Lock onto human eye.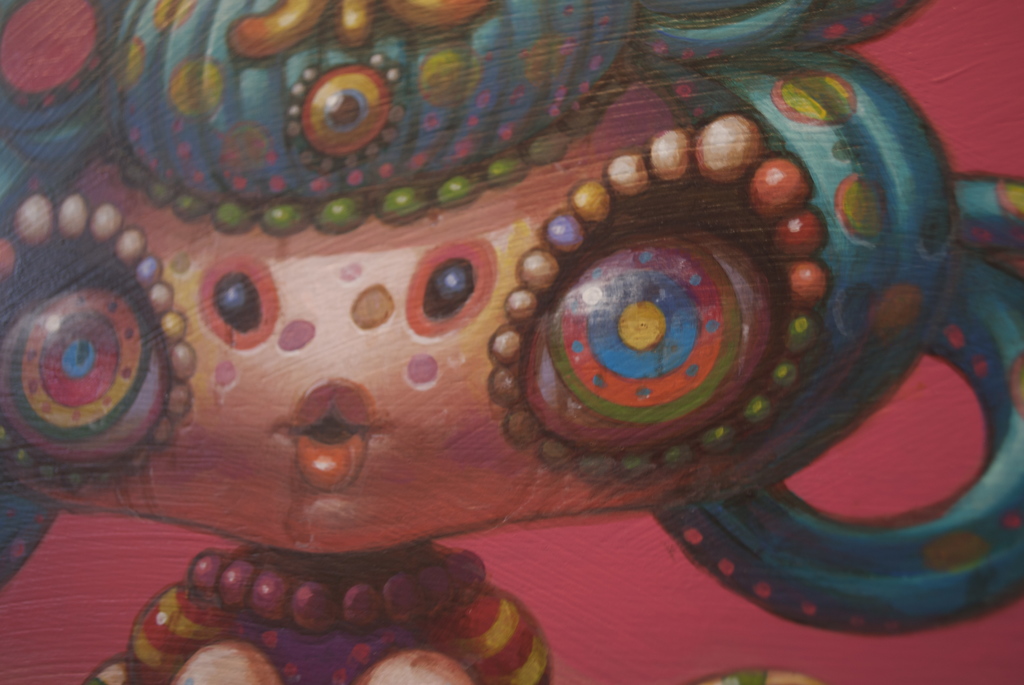
Locked: {"x1": 409, "y1": 248, "x2": 499, "y2": 338}.
